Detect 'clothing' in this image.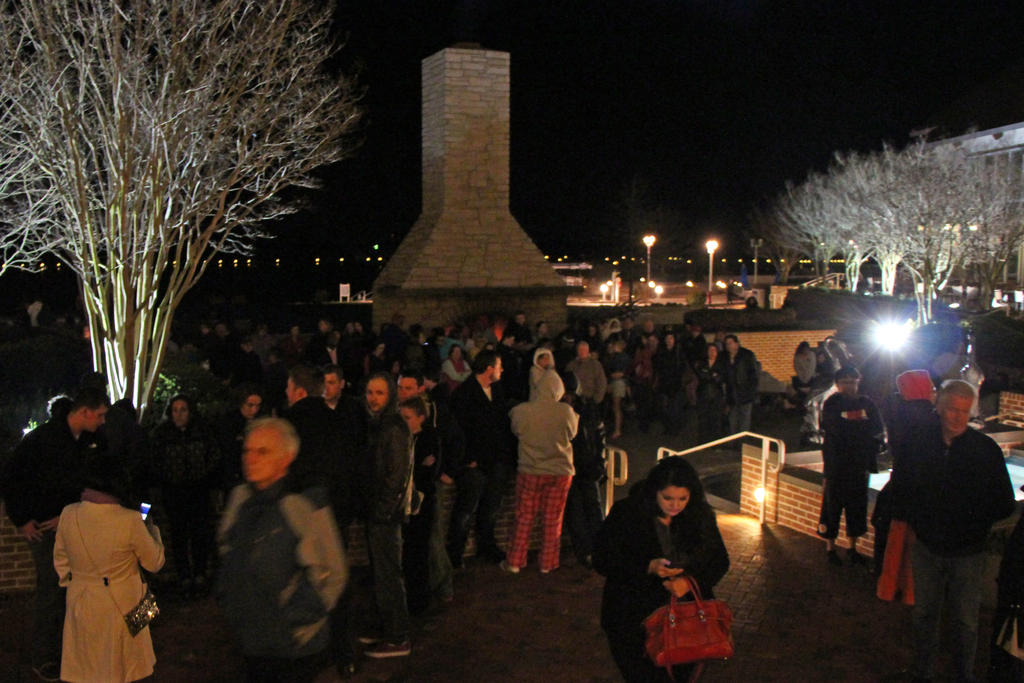
Detection: [232,345,261,379].
